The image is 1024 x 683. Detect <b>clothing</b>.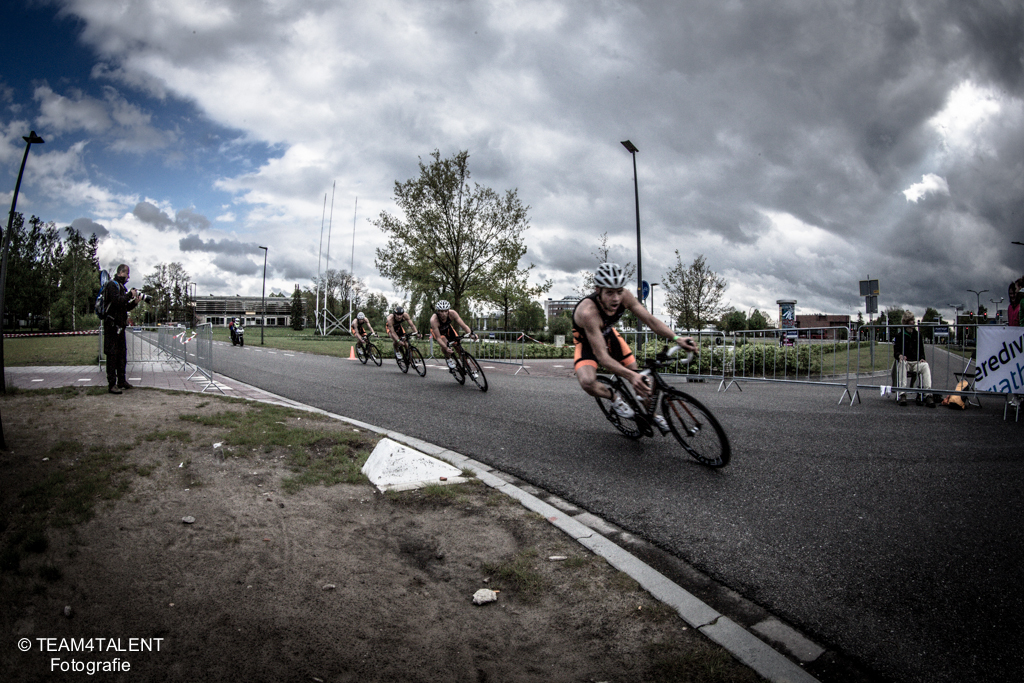
Detection: {"x1": 386, "y1": 313, "x2": 406, "y2": 349}.
